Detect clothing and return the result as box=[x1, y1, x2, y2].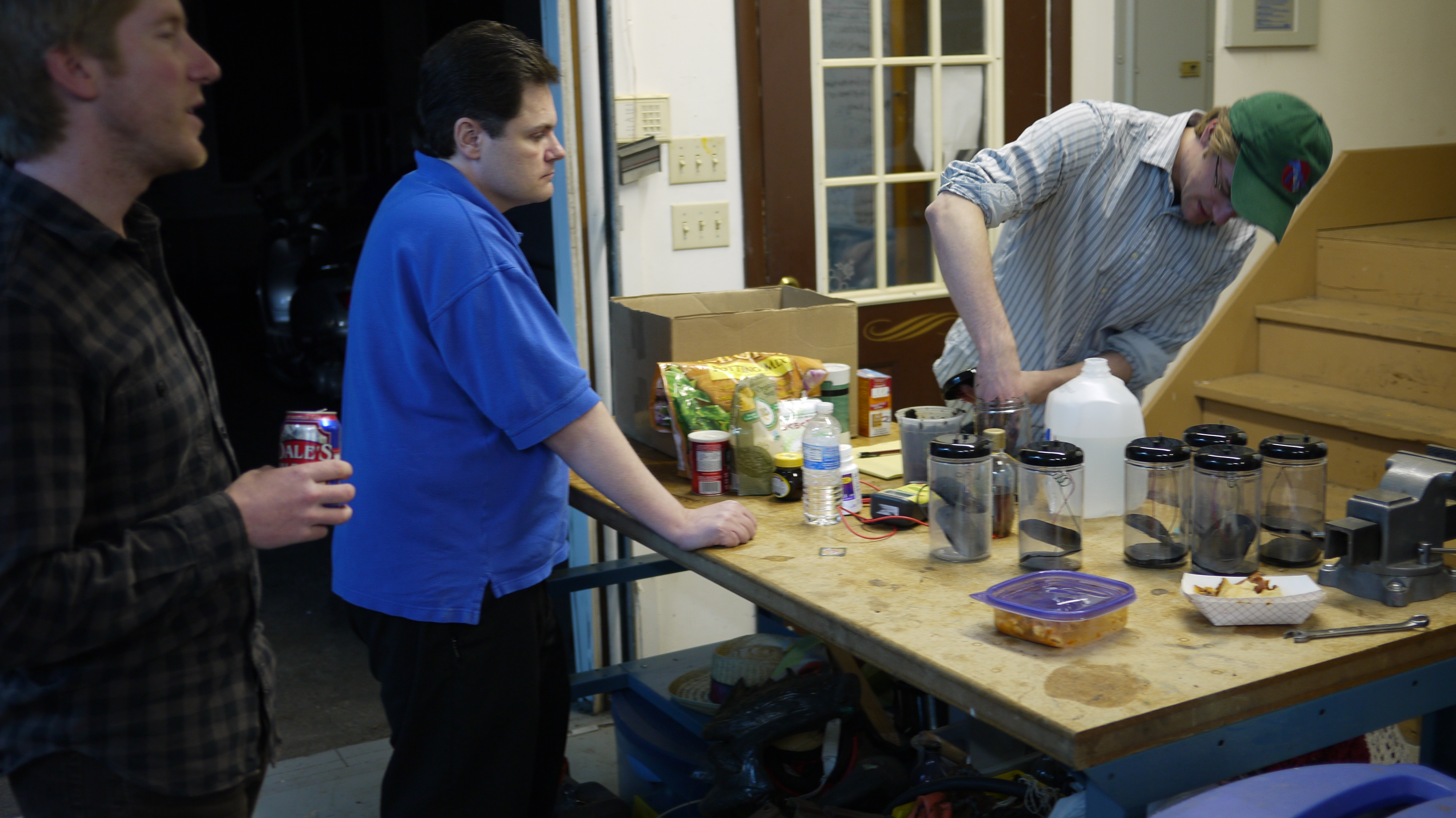
box=[125, 50, 221, 297].
